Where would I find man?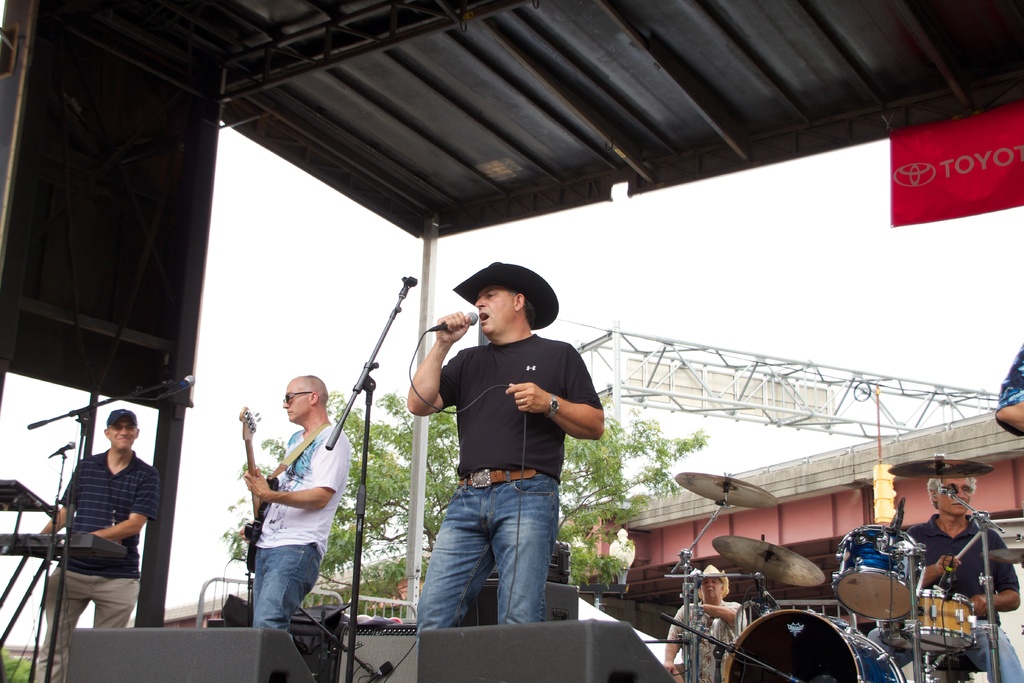
At l=904, t=475, r=1023, b=682.
